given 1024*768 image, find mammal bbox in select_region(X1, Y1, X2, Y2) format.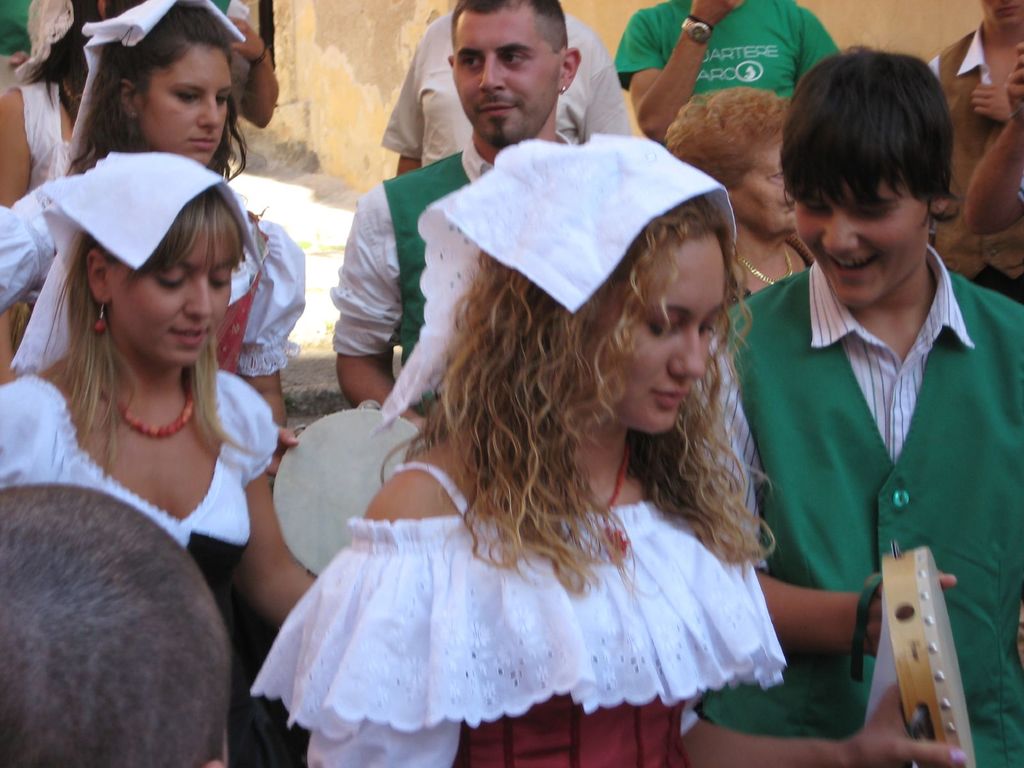
select_region(325, 0, 582, 430).
